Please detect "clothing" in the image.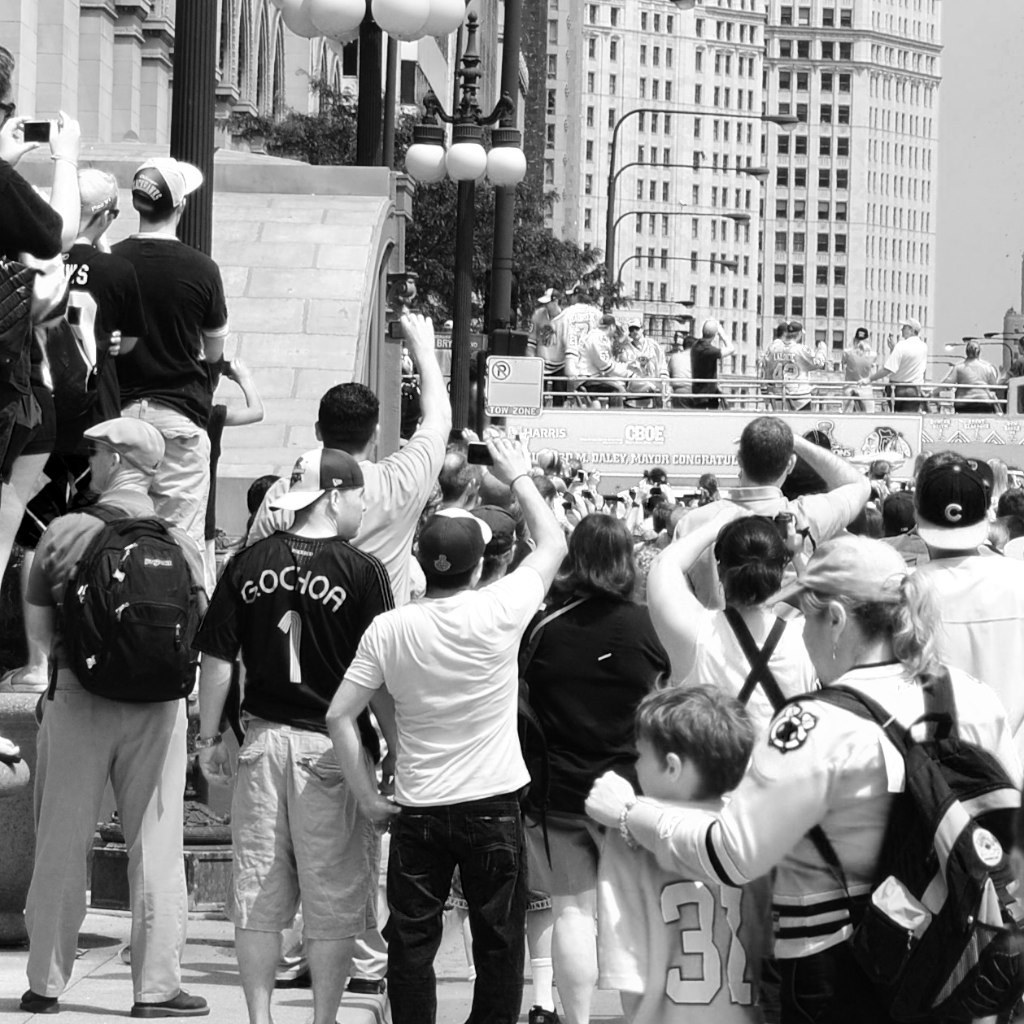
pyautogui.locateOnScreen(0, 154, 62, 445).
